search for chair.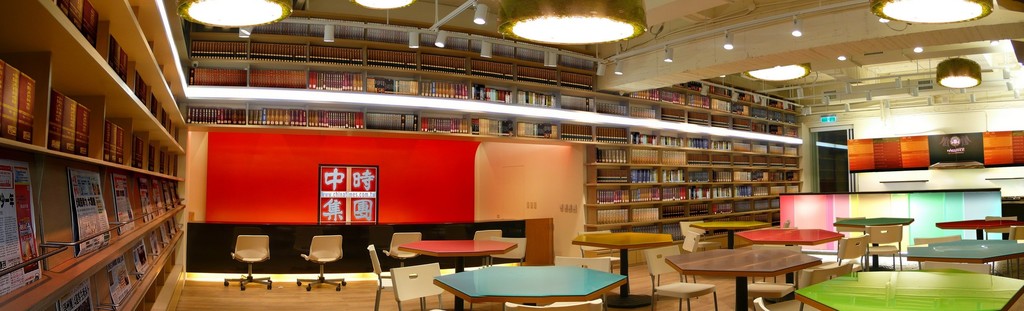
Found at BBox(477, 233, 508, 270).
